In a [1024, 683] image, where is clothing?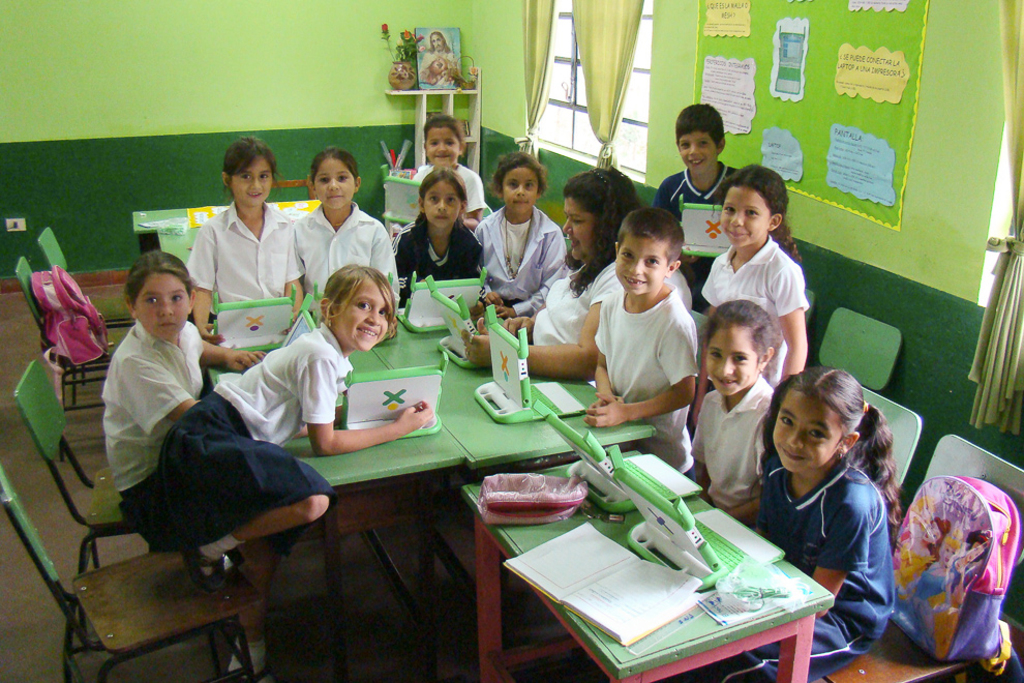
475/206/566/305.
